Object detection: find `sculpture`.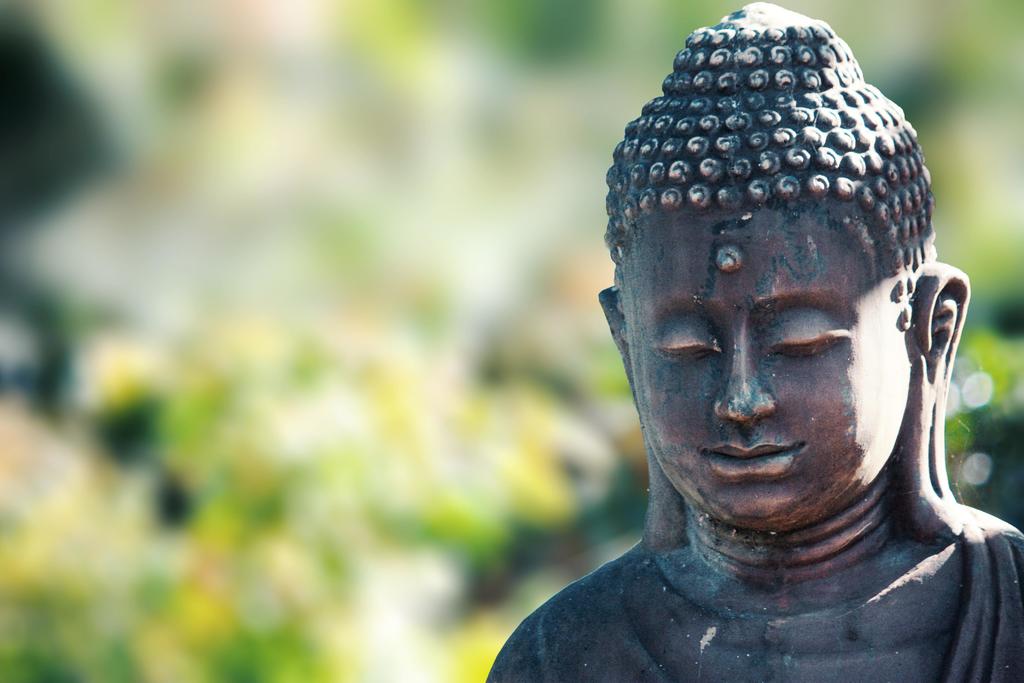
{"left": 441, "top": 21, "right": 991, "bottom": 682}.
